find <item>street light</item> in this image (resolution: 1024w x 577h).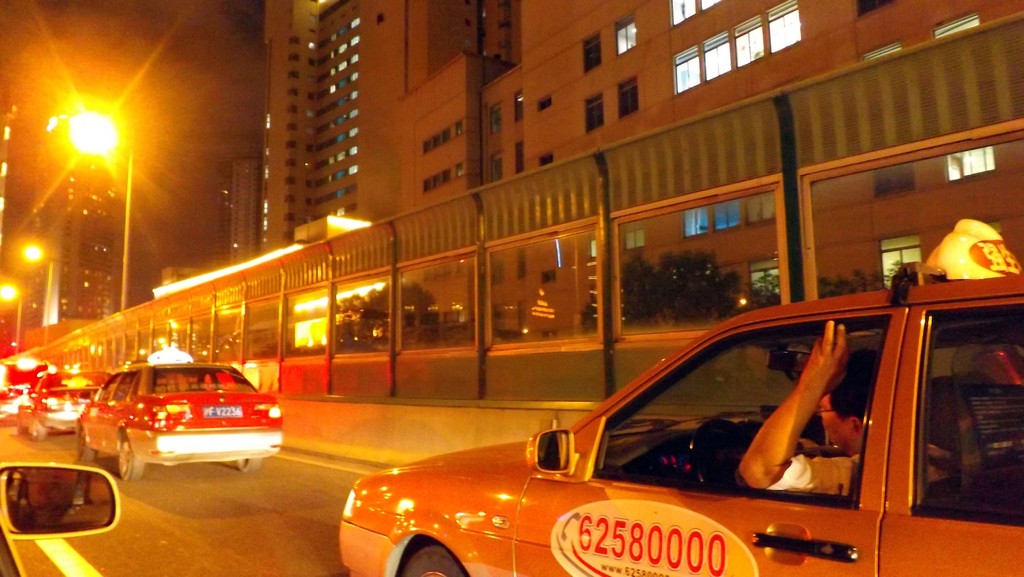
0, 280, 27, 359.
